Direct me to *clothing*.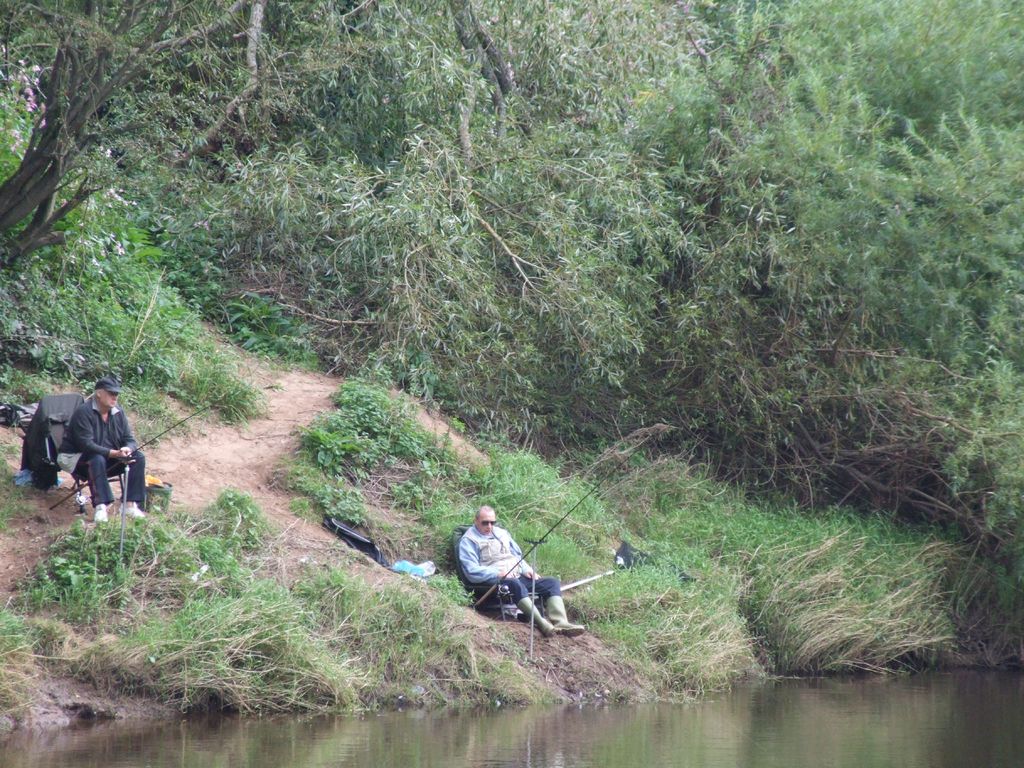
Direction: (21,374,136,516).
